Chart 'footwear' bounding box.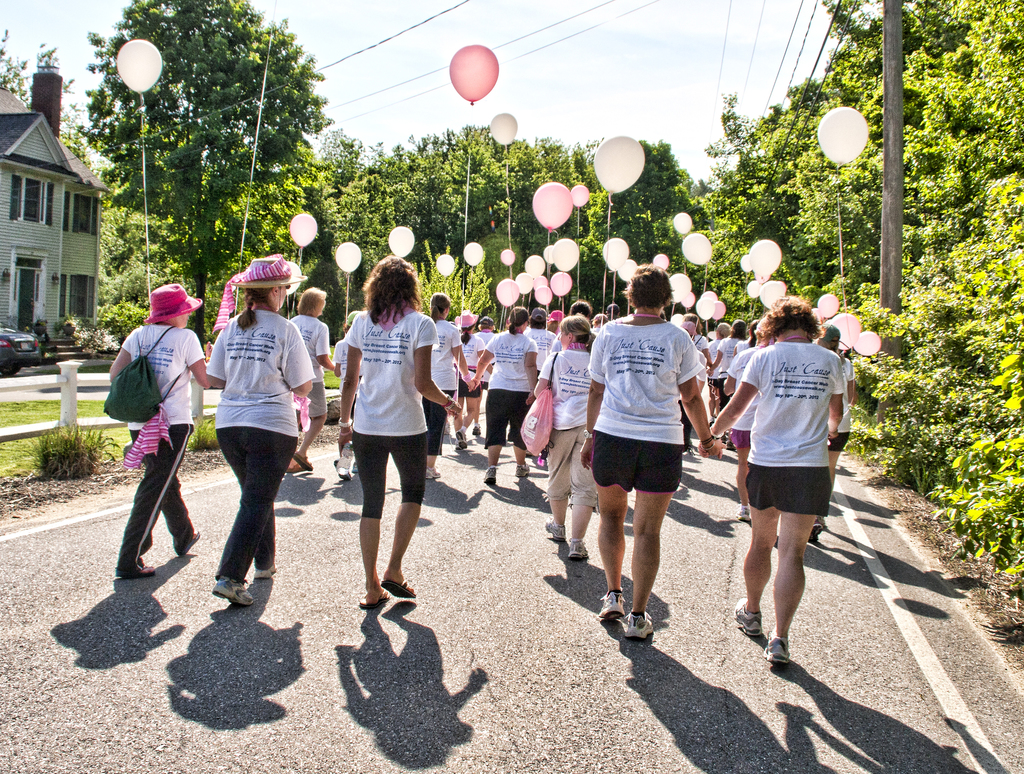
Charted: 210:576:257:607.
